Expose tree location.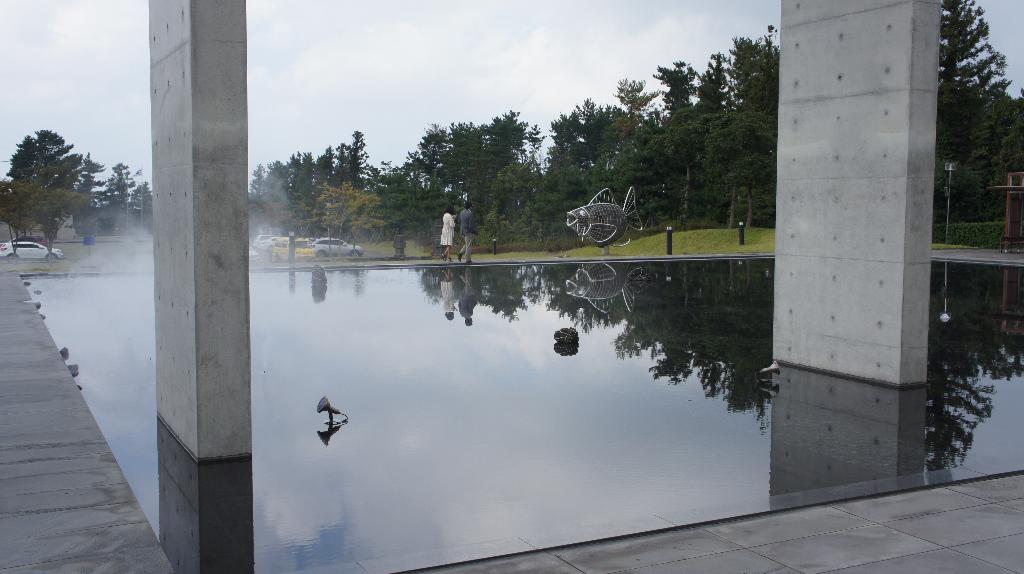
Exposed at 99,151,136,230.
